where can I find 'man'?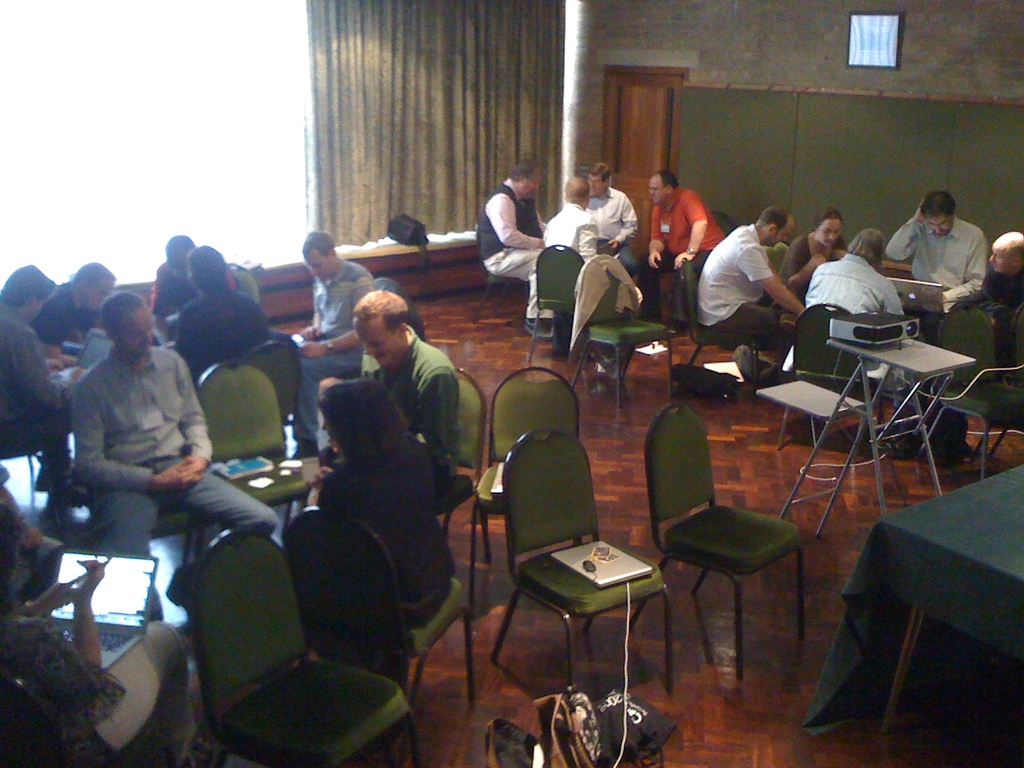
You can find it at (left=152, top=236, right=239, bottom=344).
